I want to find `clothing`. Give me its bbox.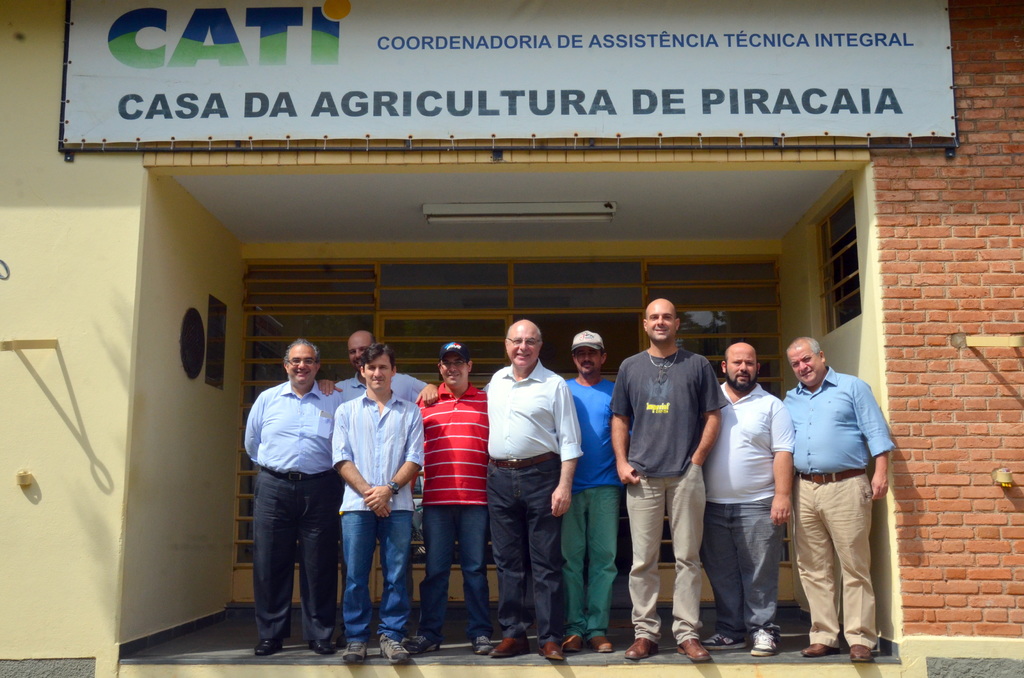
region(487, 361, 582, 646).
